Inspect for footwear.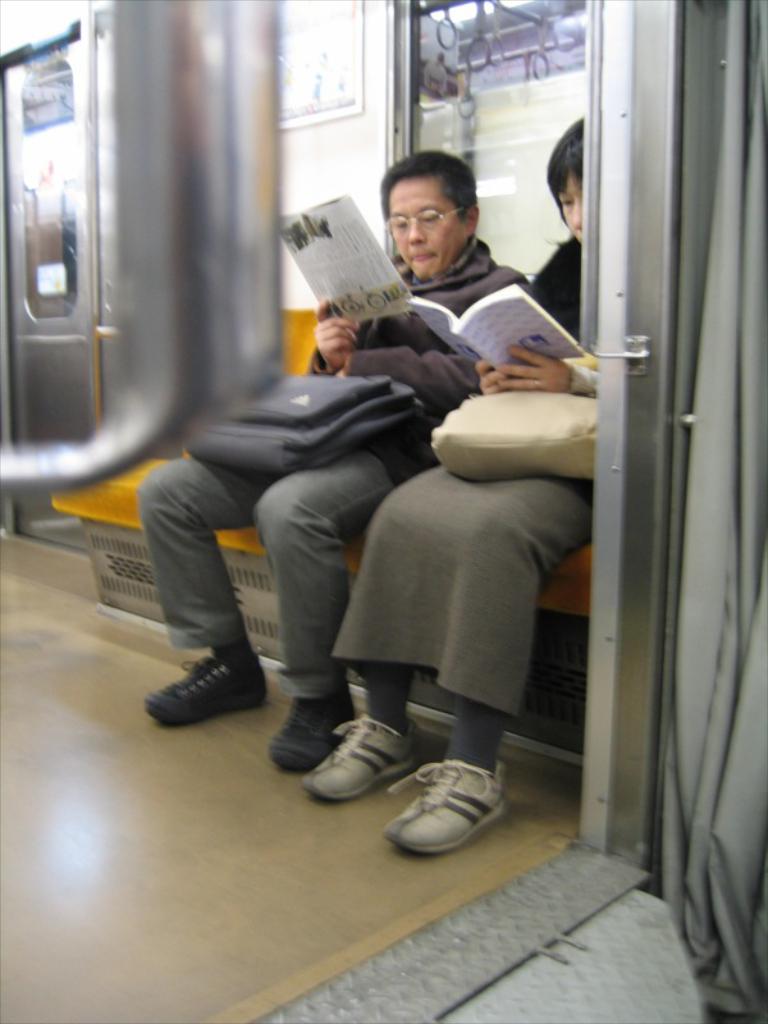
Inspection: 141 648 269 723.
